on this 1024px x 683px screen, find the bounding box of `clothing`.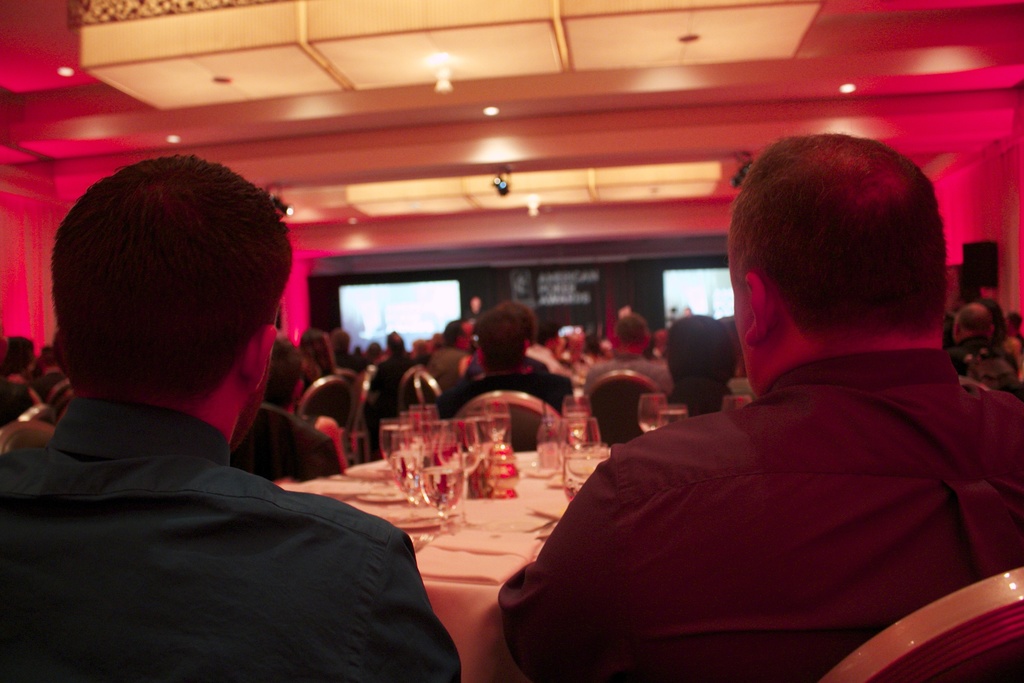
Bounding box: crop(500, 359, 1023, 682).
